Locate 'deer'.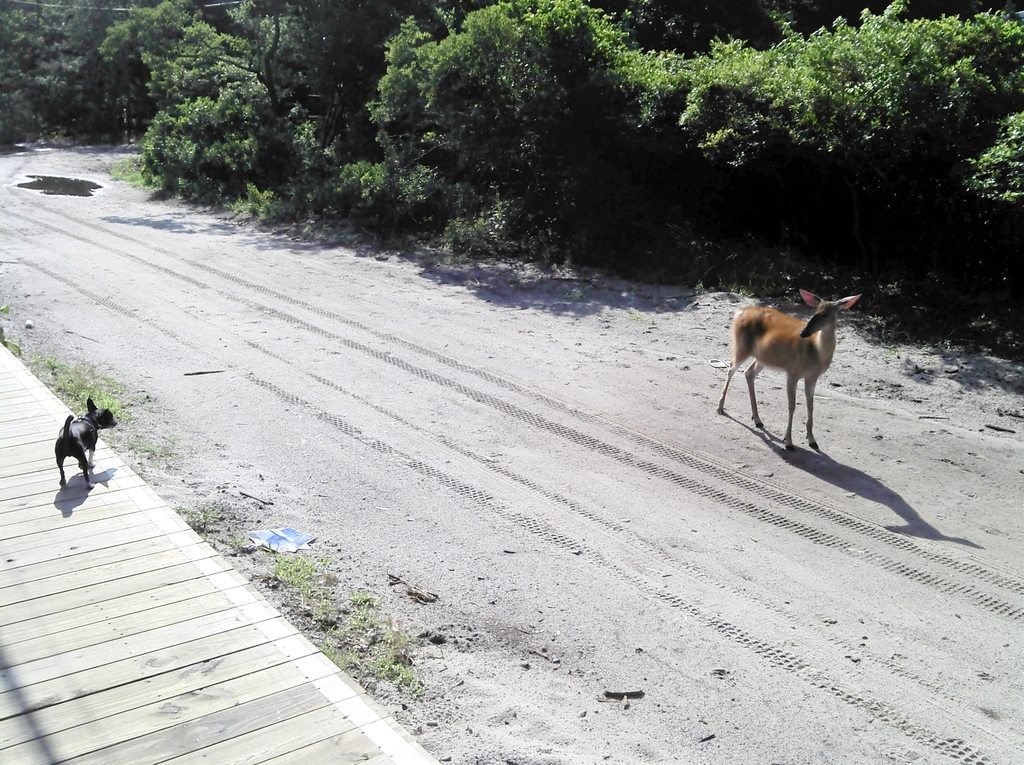
Bounding box: [713,289,862,454].
